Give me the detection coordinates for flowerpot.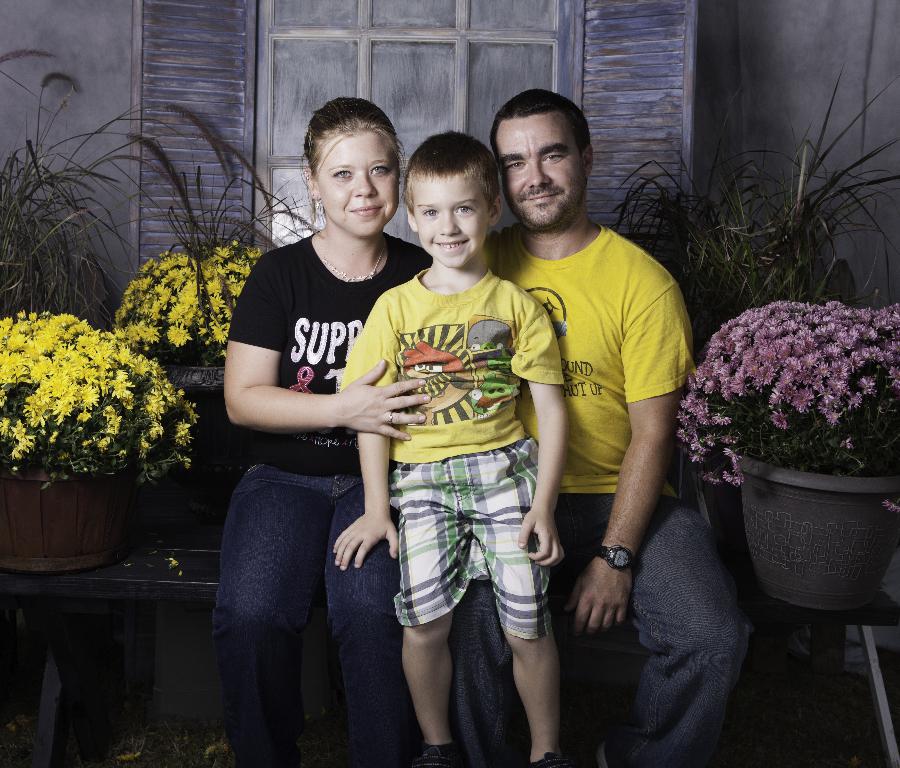
box=[0, 461, 152, 581].
